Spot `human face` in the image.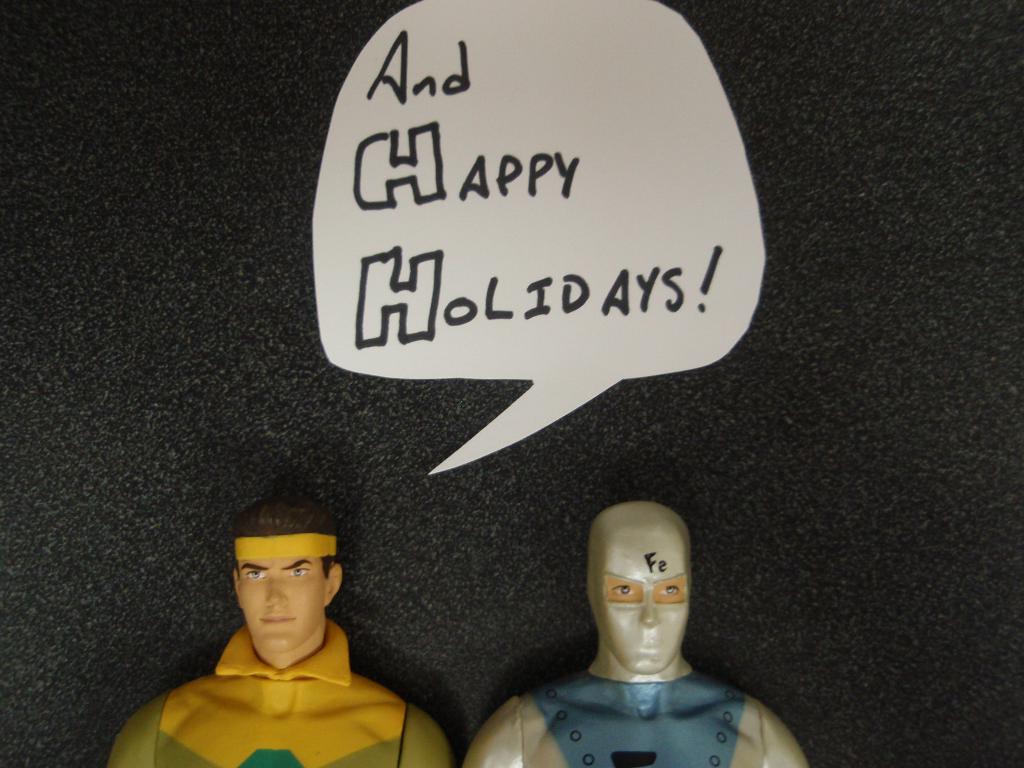
`human face` found at (left=237, top=556, right=328, bottom=652).
